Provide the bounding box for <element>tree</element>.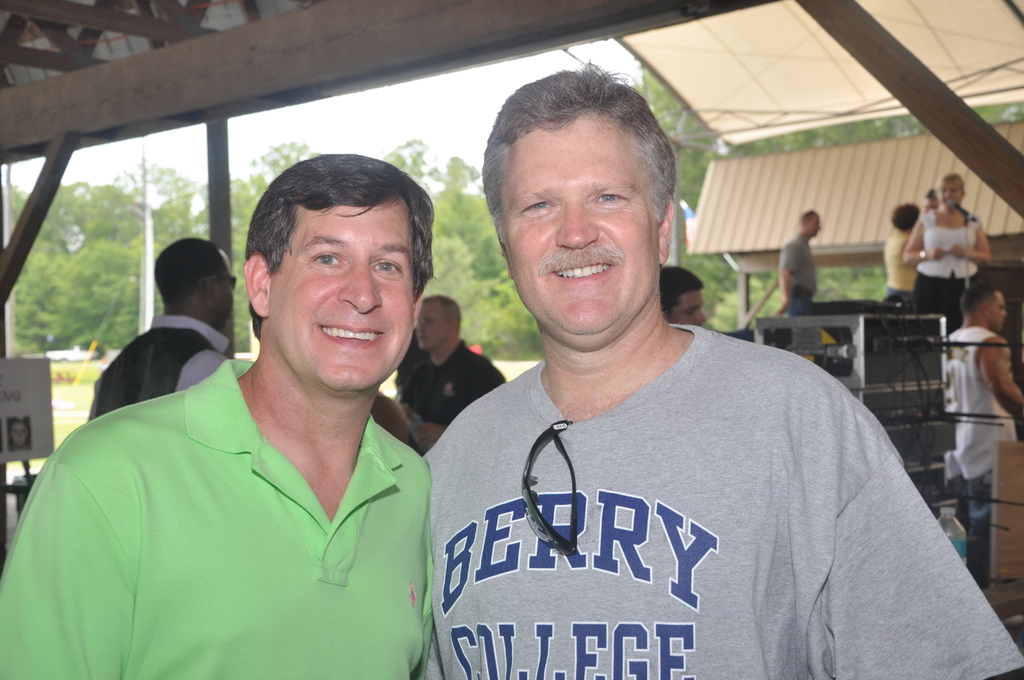
628,51,732,205.
